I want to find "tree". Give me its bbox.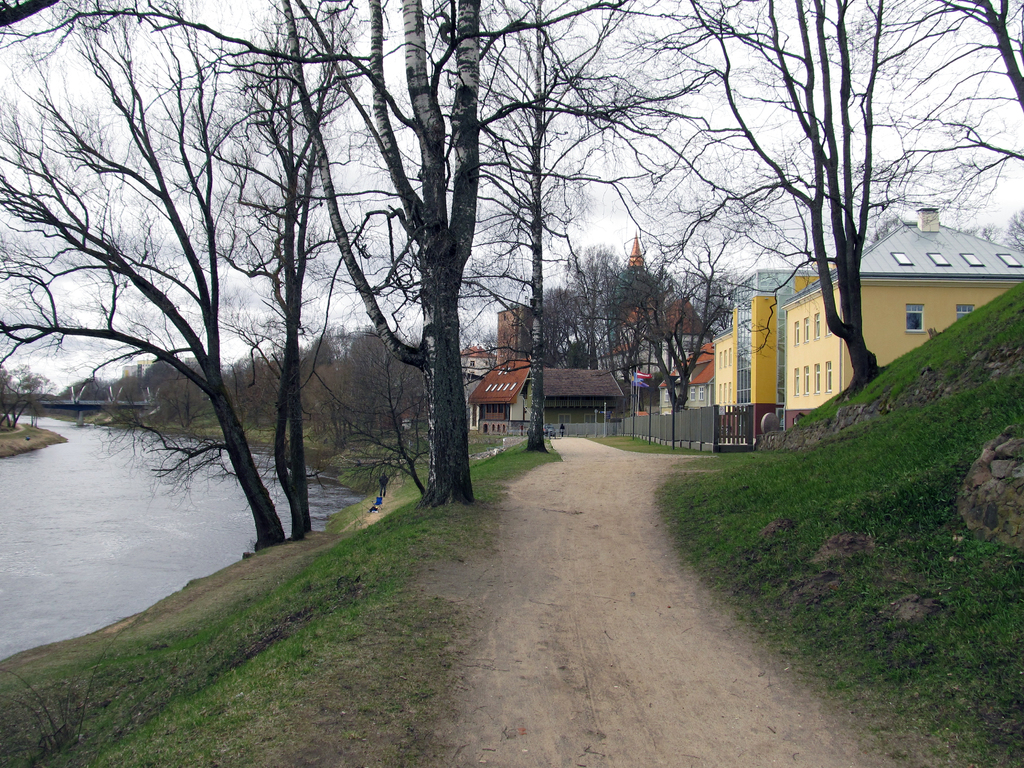
bbox=(54, 11, 840, 570).
